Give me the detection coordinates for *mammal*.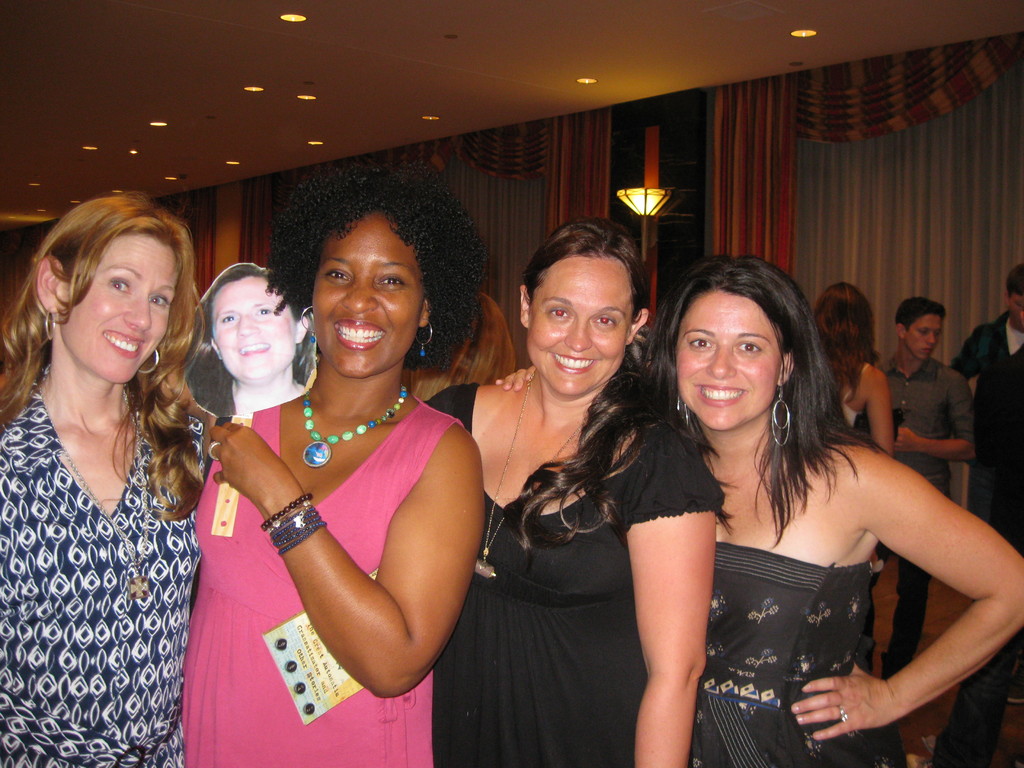
0 193 202 767.
